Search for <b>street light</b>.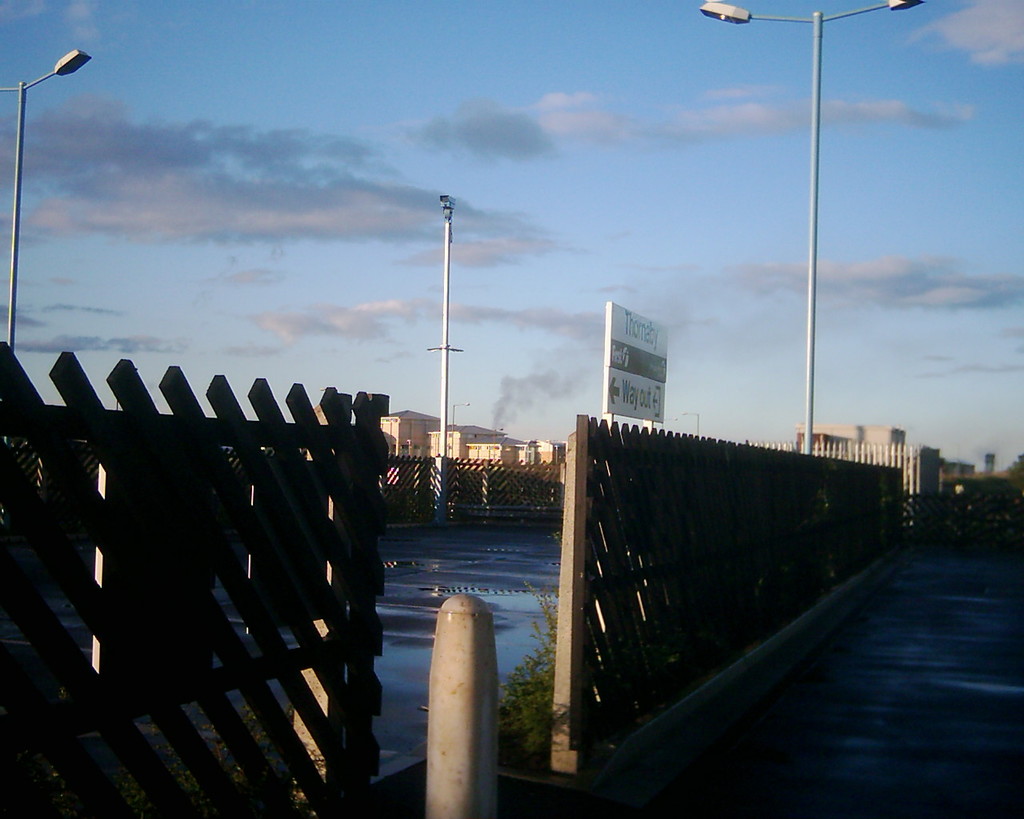
Found at 681,413,699,438.
